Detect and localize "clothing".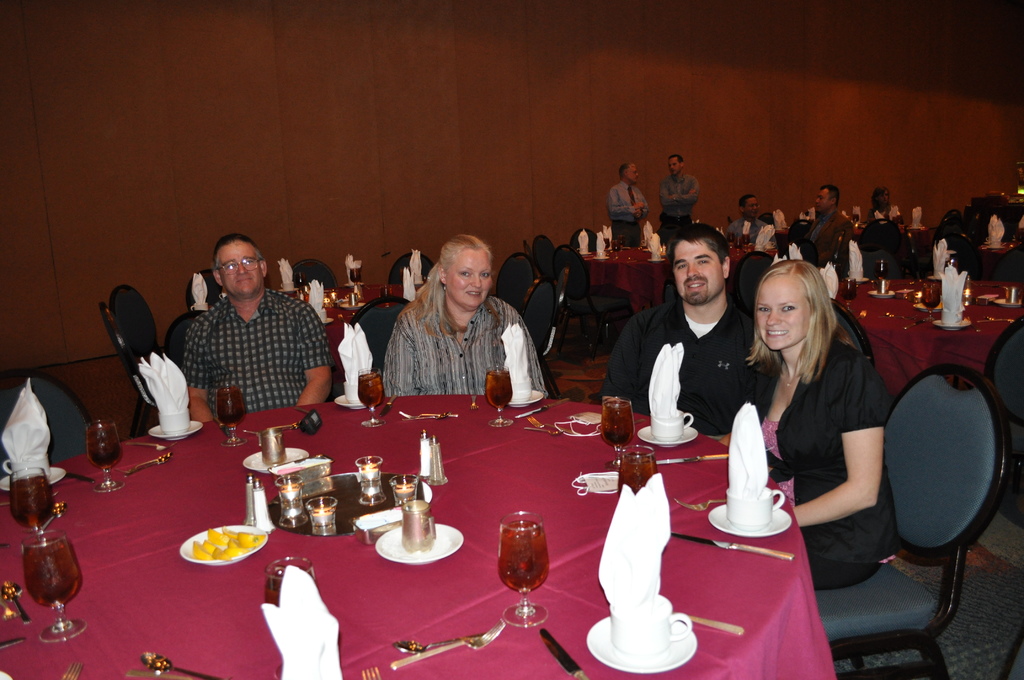
Localized at x1=657, y1=171, x2=702, y2=246.
